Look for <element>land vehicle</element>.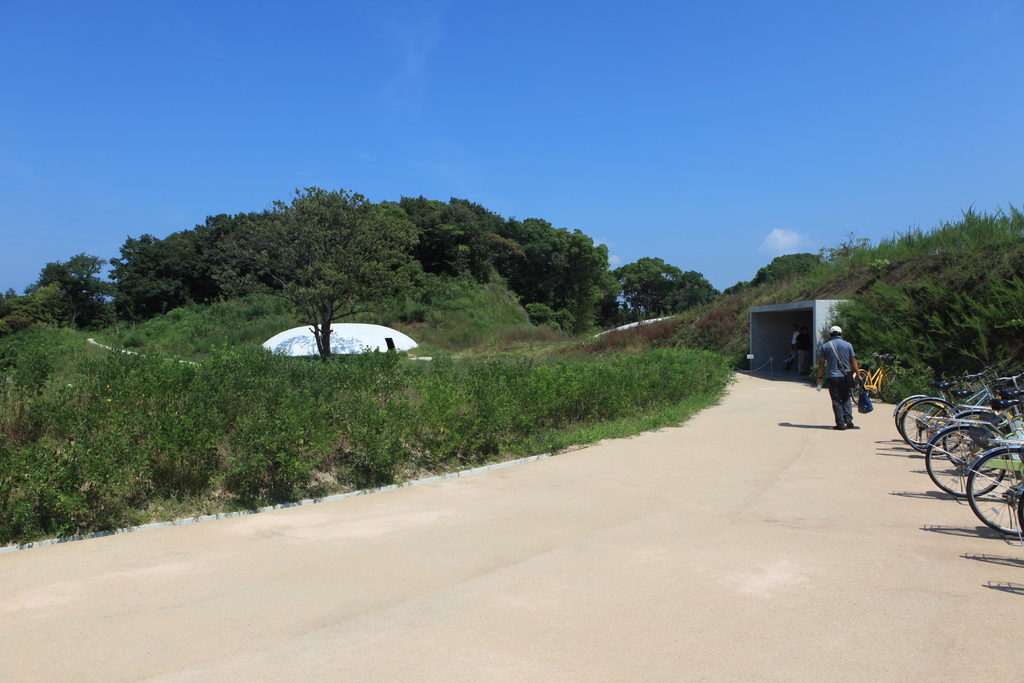
Found: [967, 387, 1022, 545].
